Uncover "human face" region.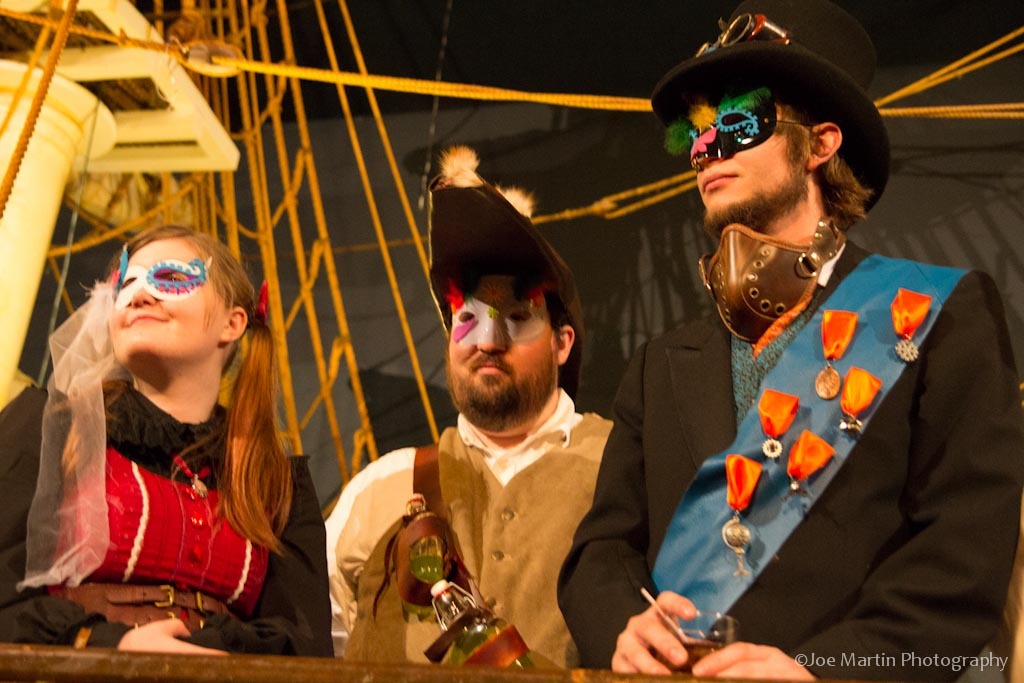
Uncovered: detection(669, 94, 819, 234).
